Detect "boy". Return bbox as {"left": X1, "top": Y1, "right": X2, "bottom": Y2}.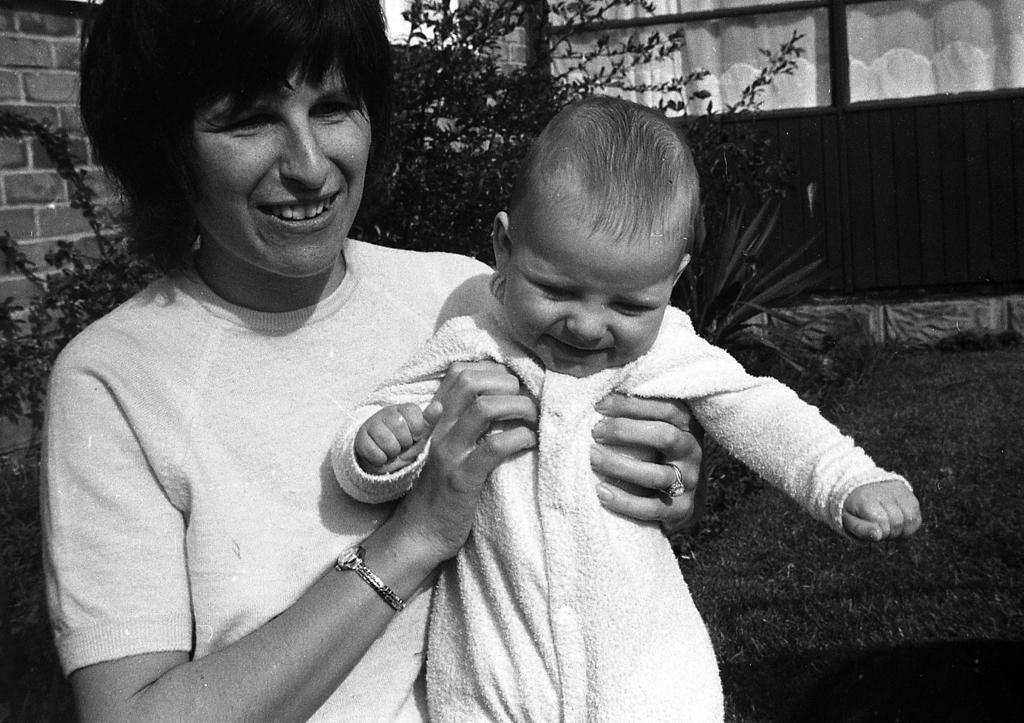
{"left": 336, "top": 107, "right": 920, "bottom": 722}.
